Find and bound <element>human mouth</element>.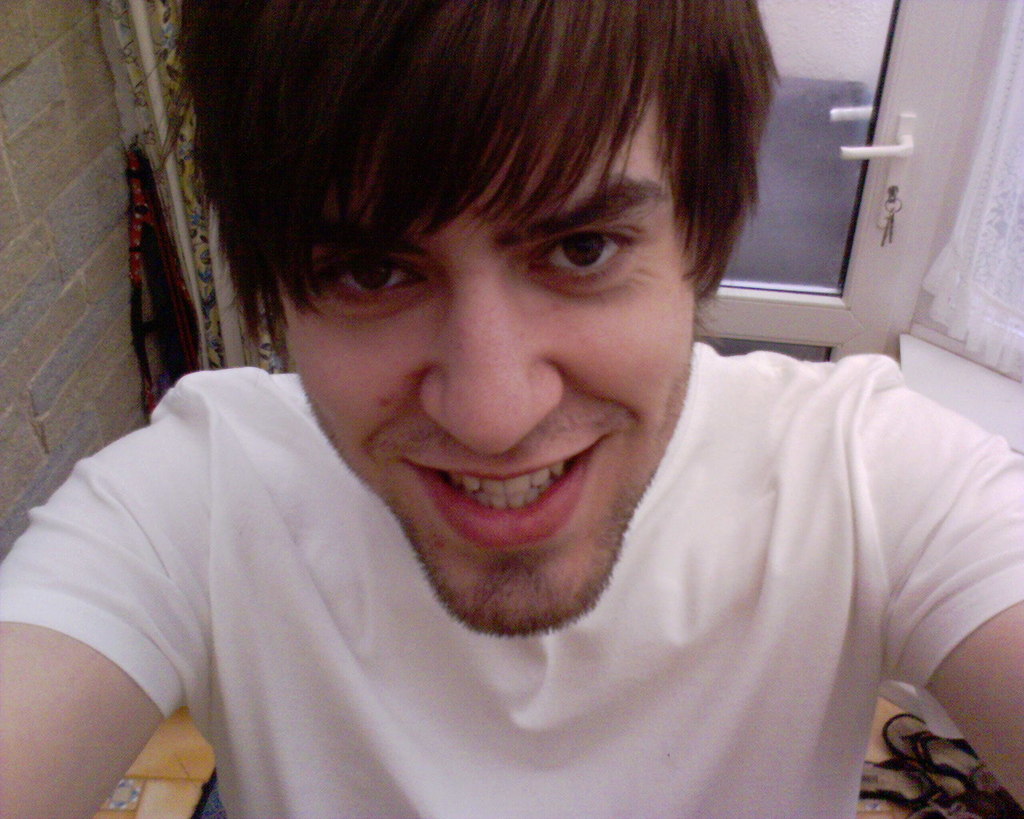
Bound: x1=370, y1=418, x2=634, y2=552.
